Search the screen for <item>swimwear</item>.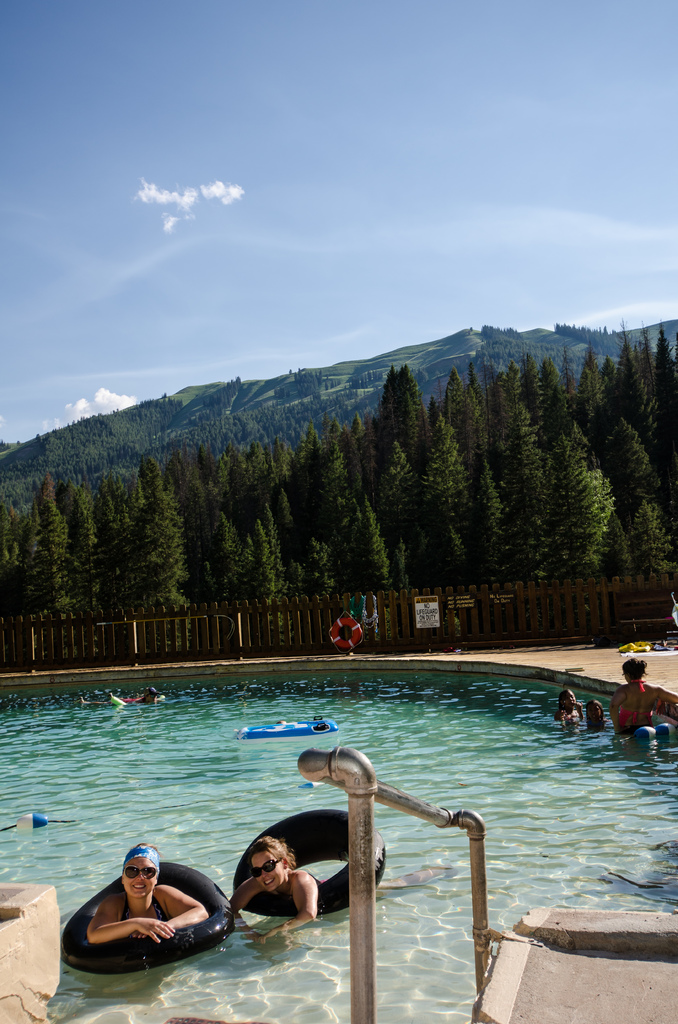
Found at box(118, 902, 171, 923).
